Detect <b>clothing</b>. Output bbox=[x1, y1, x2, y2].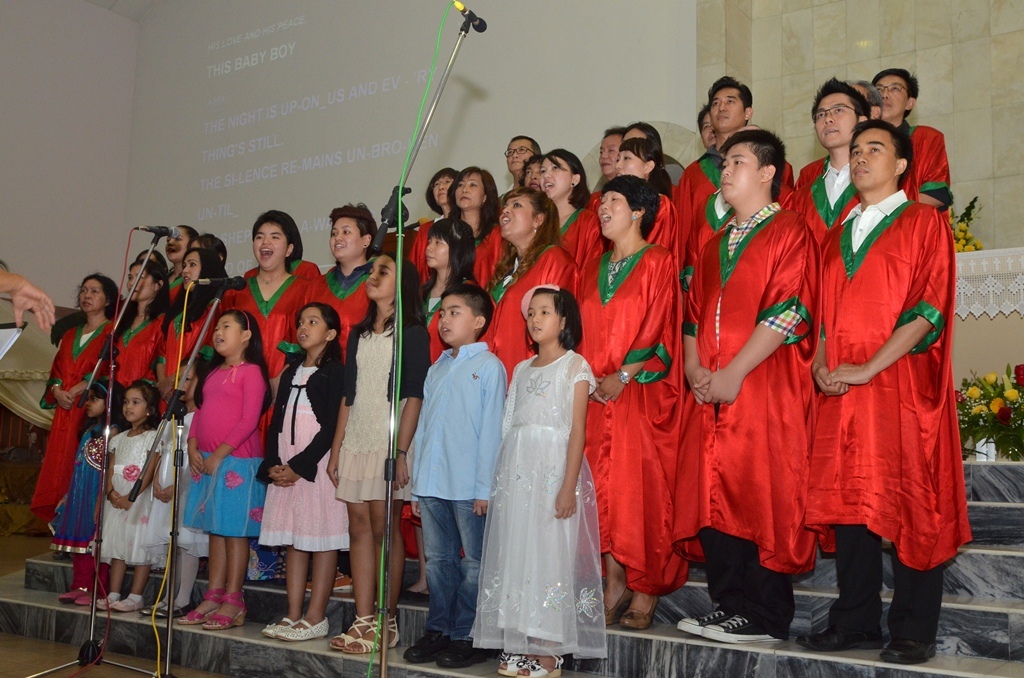
bbox=[250, 346, 353, 557].
